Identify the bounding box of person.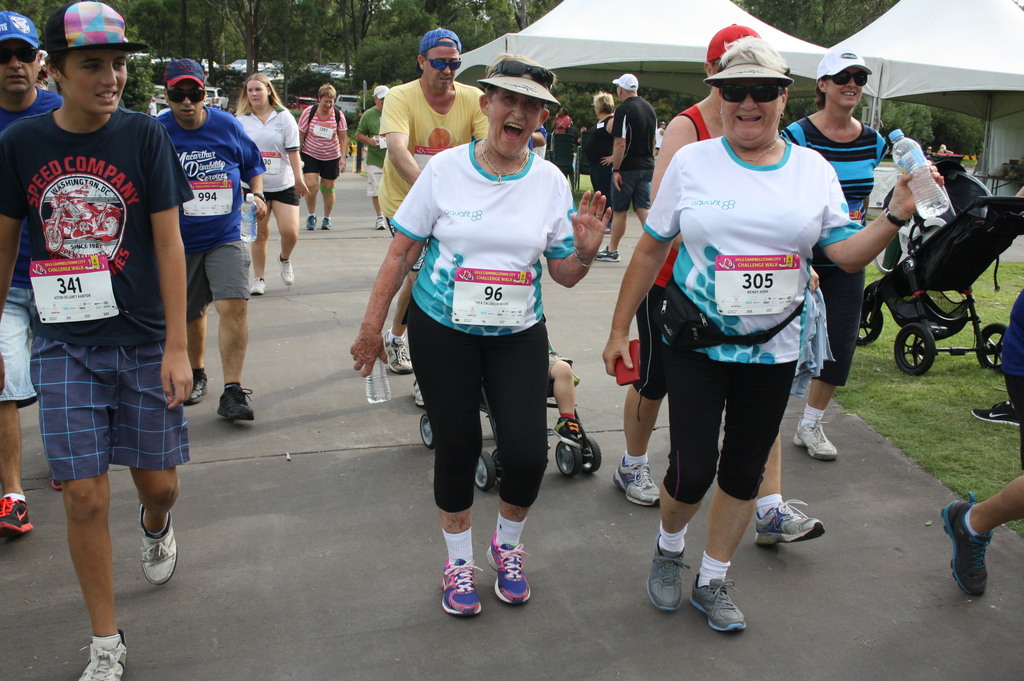
rect(779, 41, 892, 474).
